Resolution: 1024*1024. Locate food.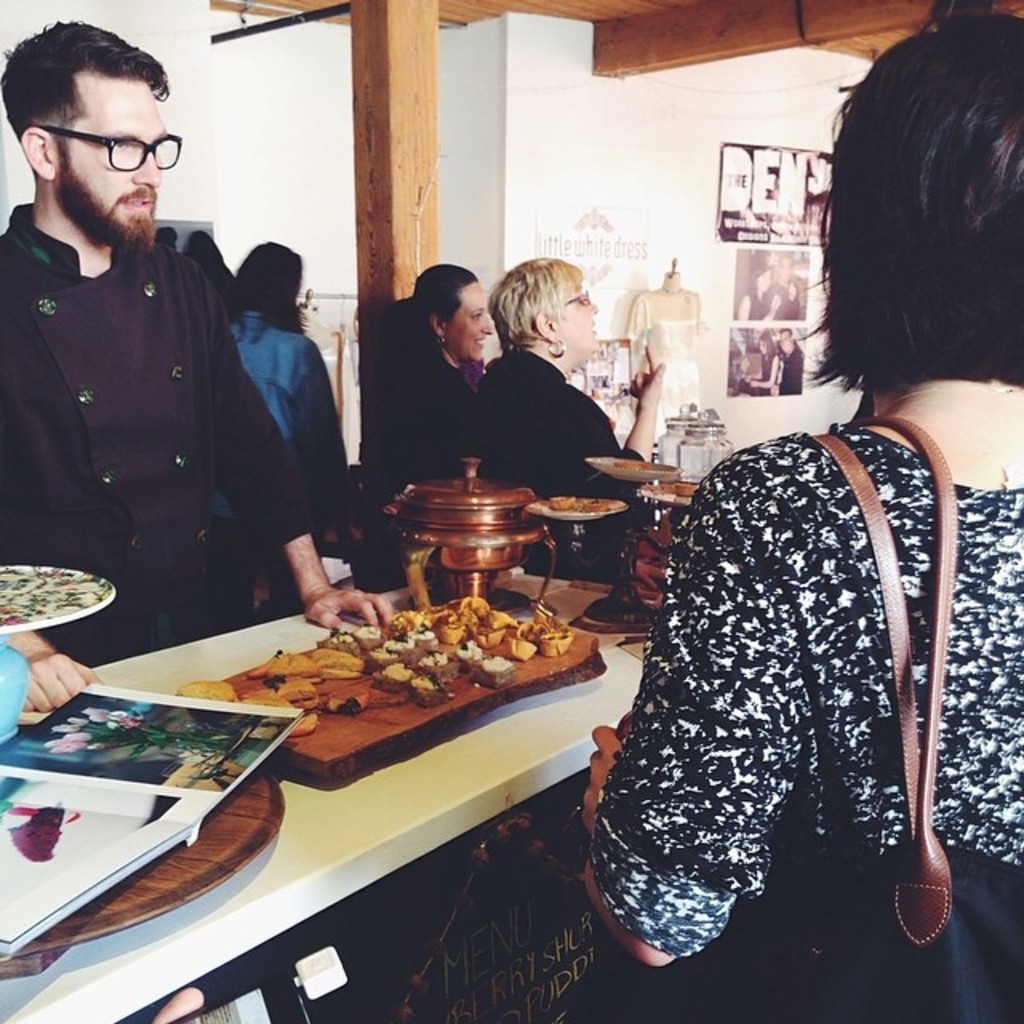
290 715 314 731.
